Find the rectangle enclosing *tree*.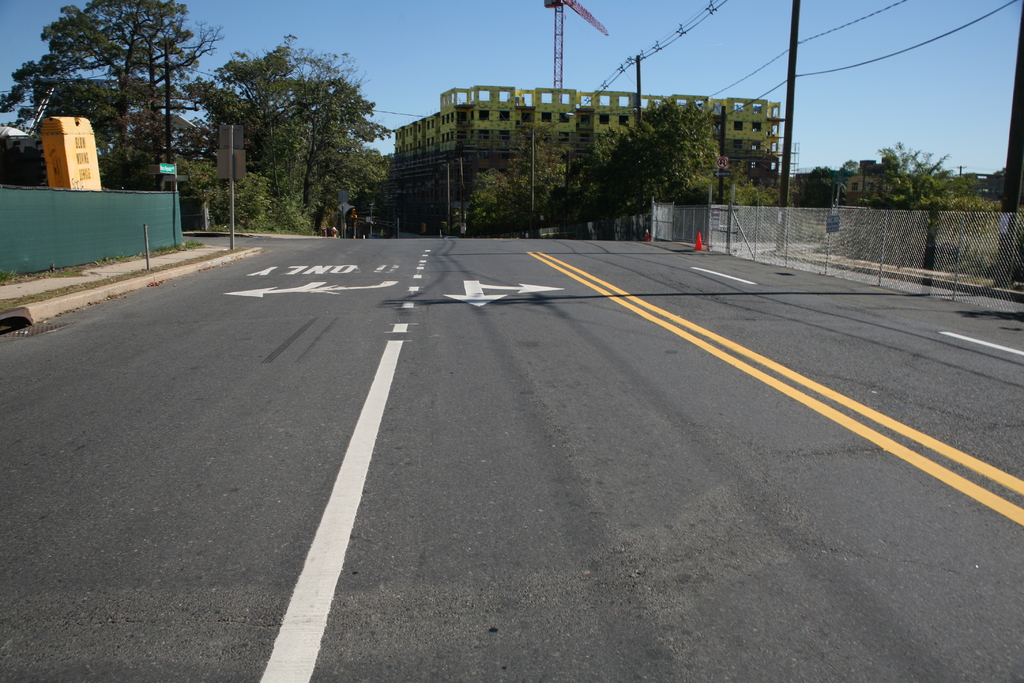
[705,140,786,209].
